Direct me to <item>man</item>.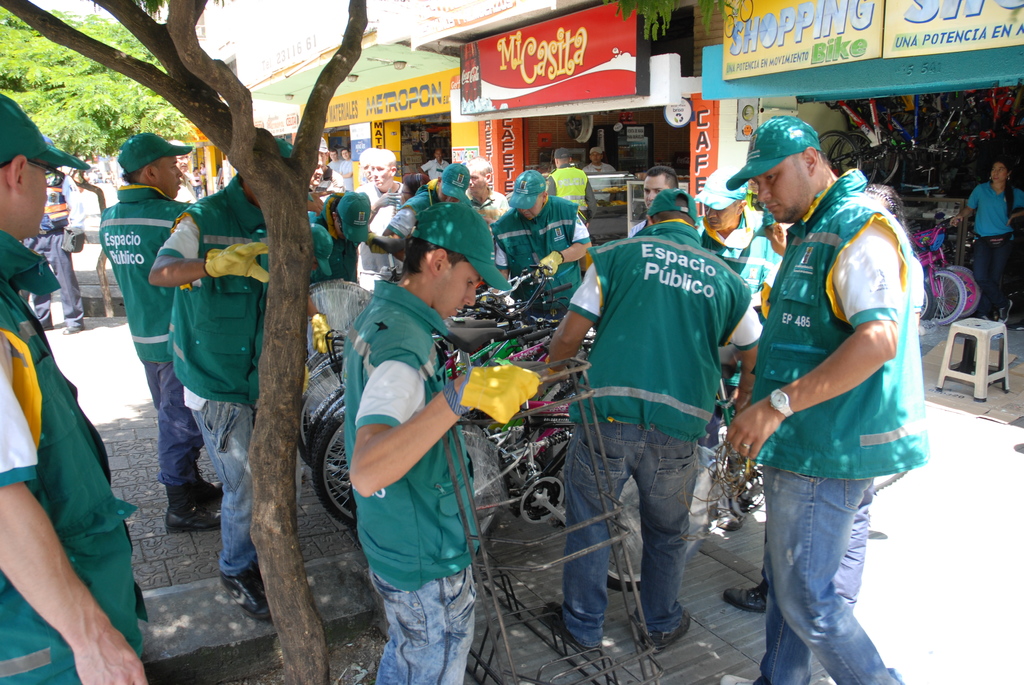
Direction: 721:116:937:684.
